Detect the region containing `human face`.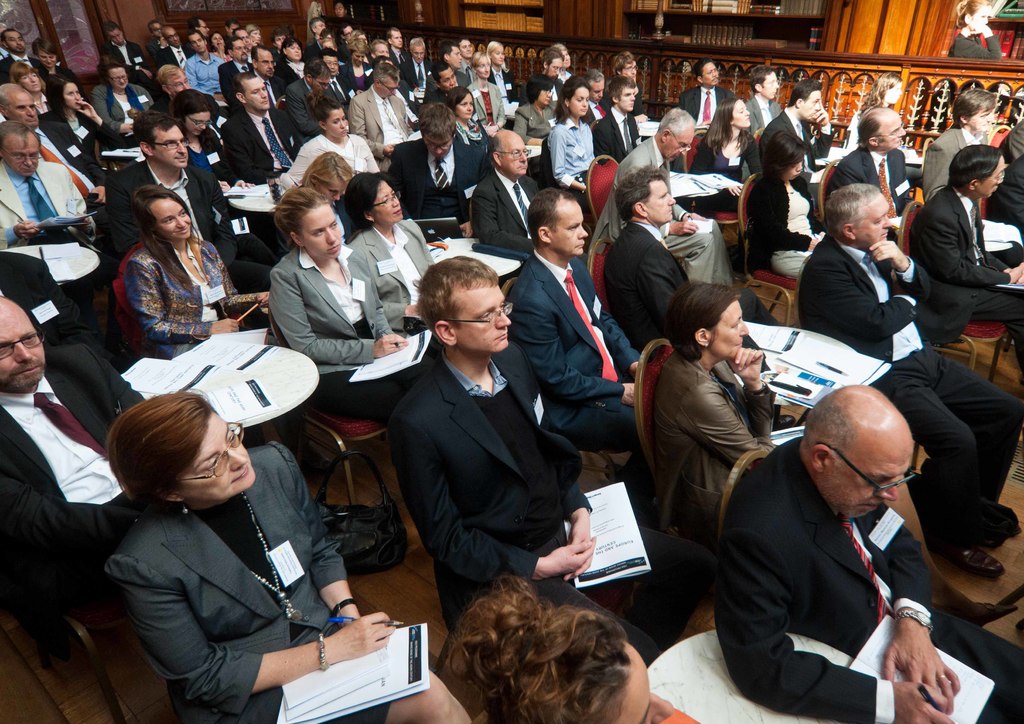
crop(243, 78, 269, 107).
